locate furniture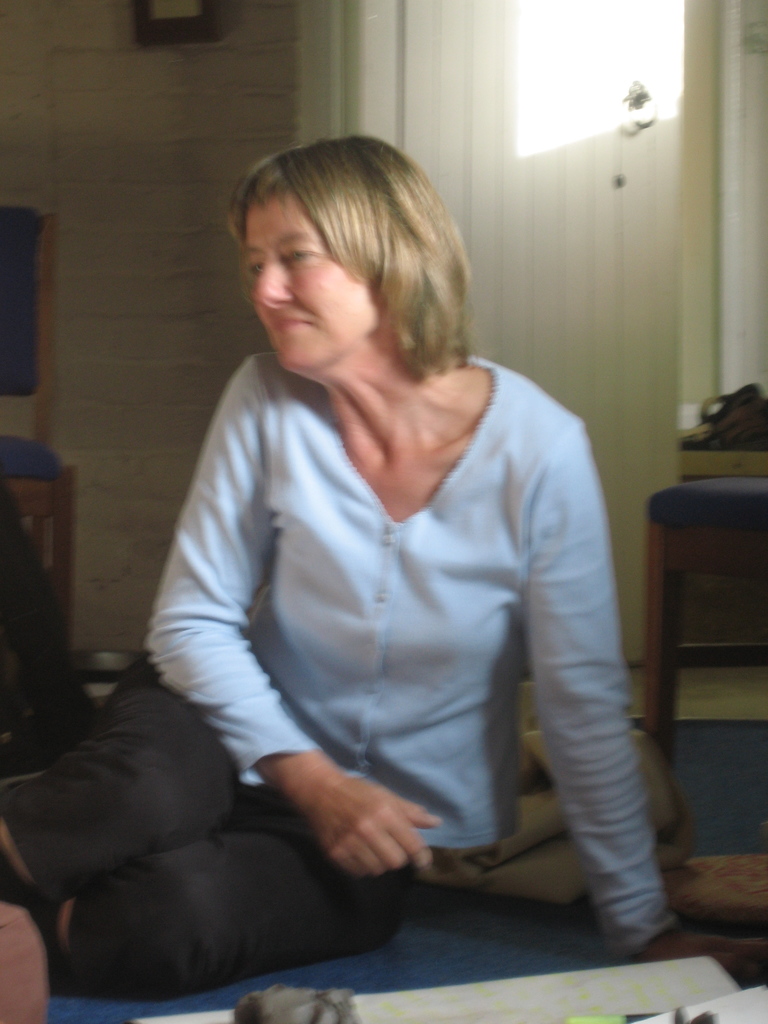
locate(637, 477, 767, 756)
